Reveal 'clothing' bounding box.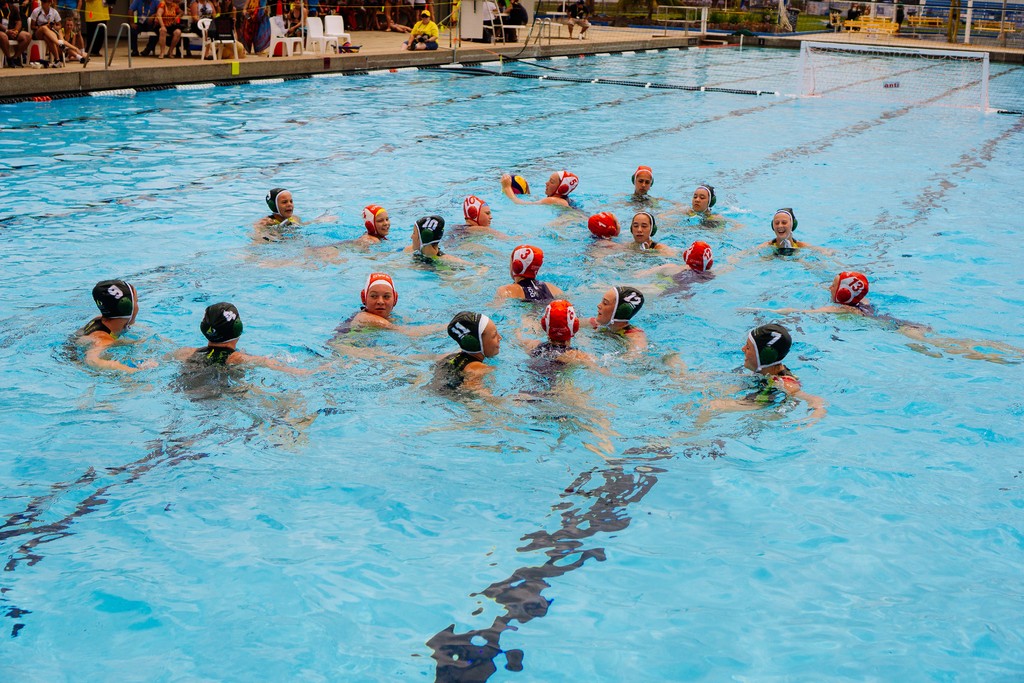
Revealed: l=523, t=344, r=570, b=374.
